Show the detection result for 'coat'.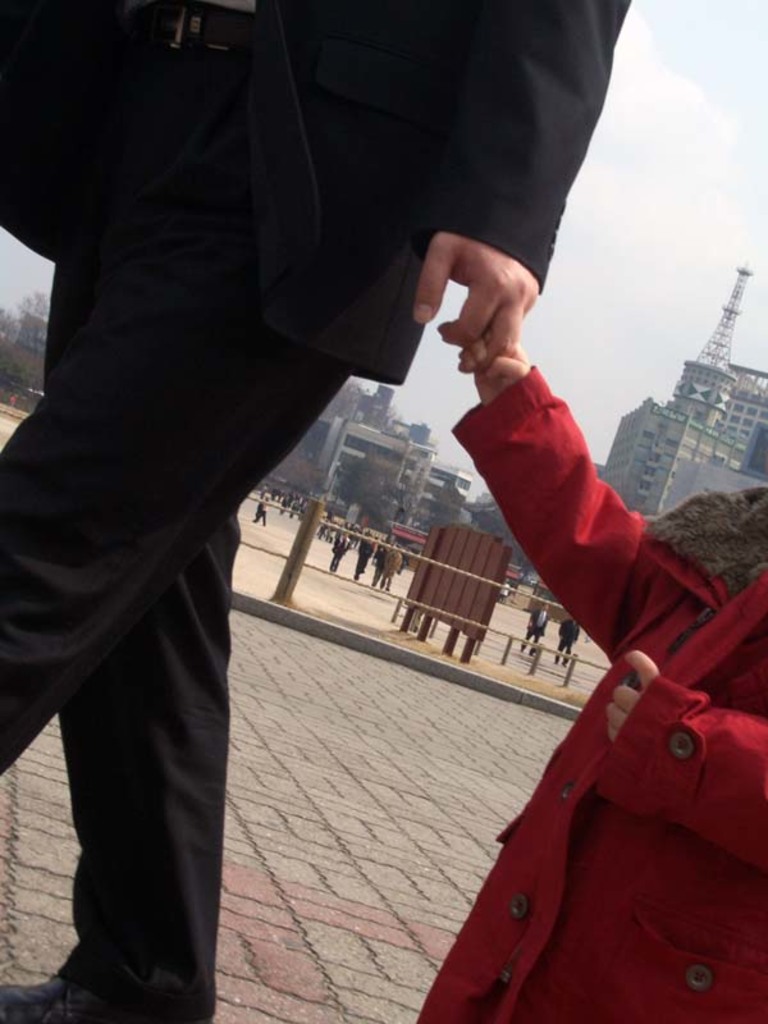
[x1=383, y1=550, x2=402, y2=575].
